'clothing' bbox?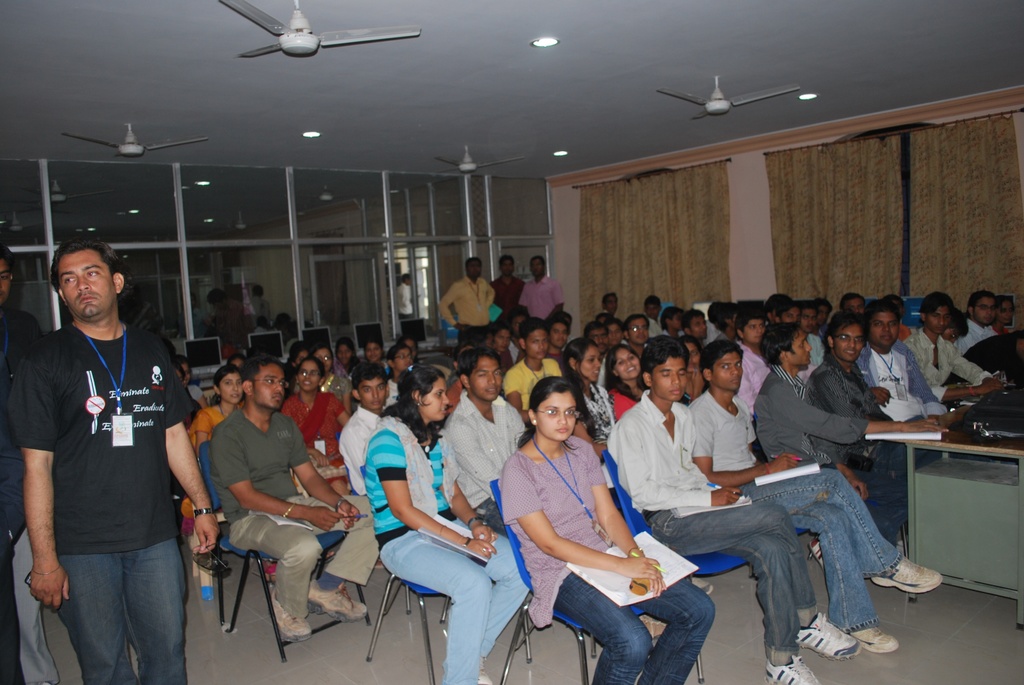
807, 354, 899, 457
